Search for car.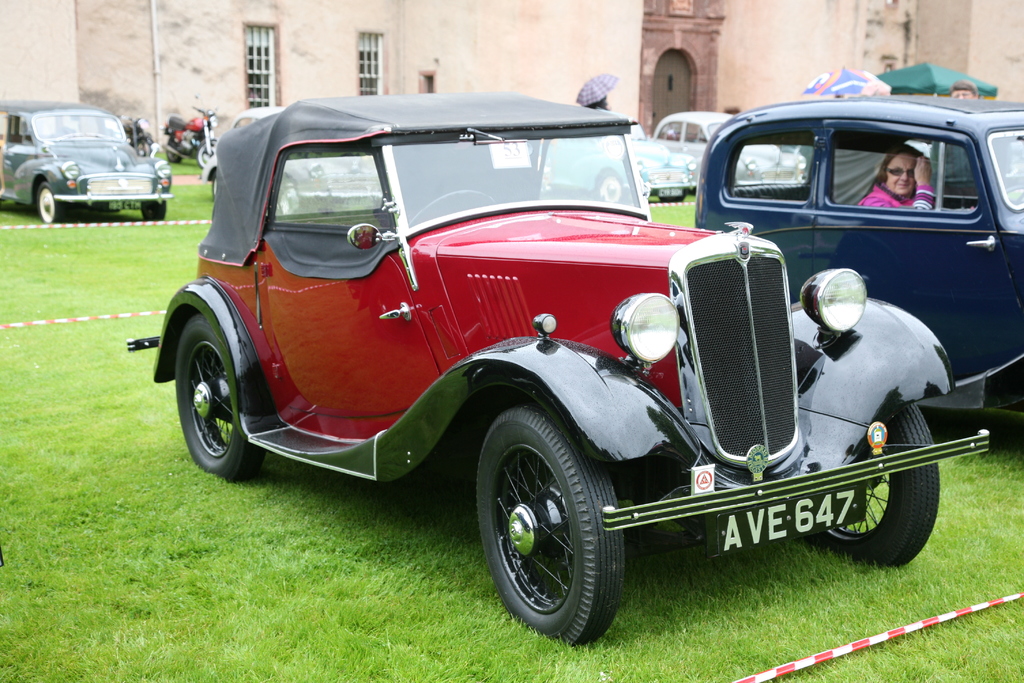
Found at x1=0, y1=101, x2=175, y2=222.
